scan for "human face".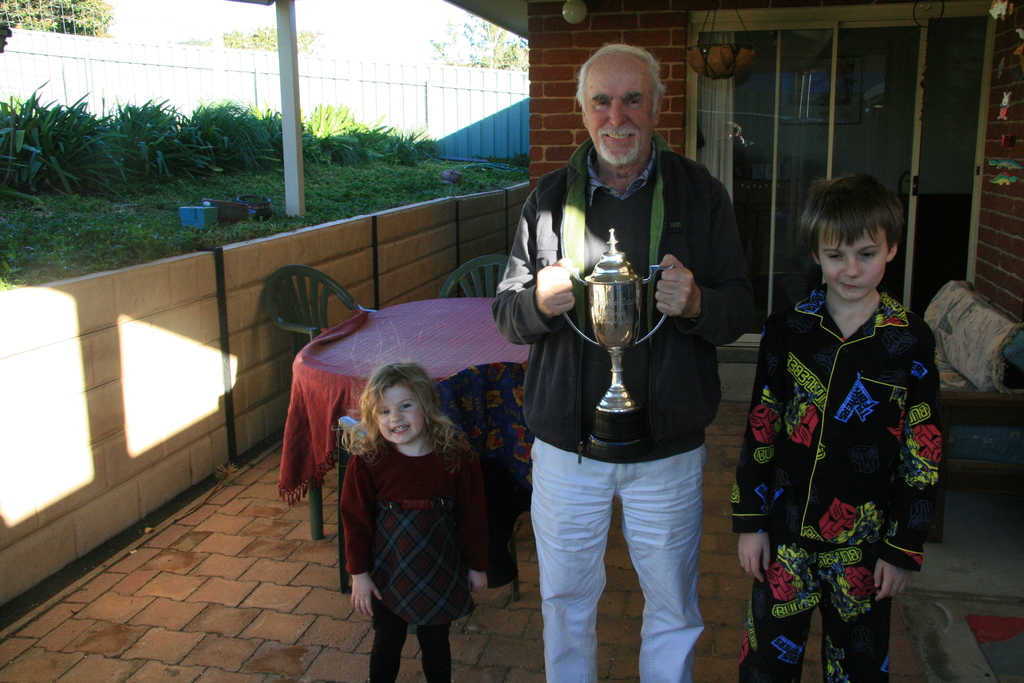
Scan result: select_region(585, 67, 655, 167).
